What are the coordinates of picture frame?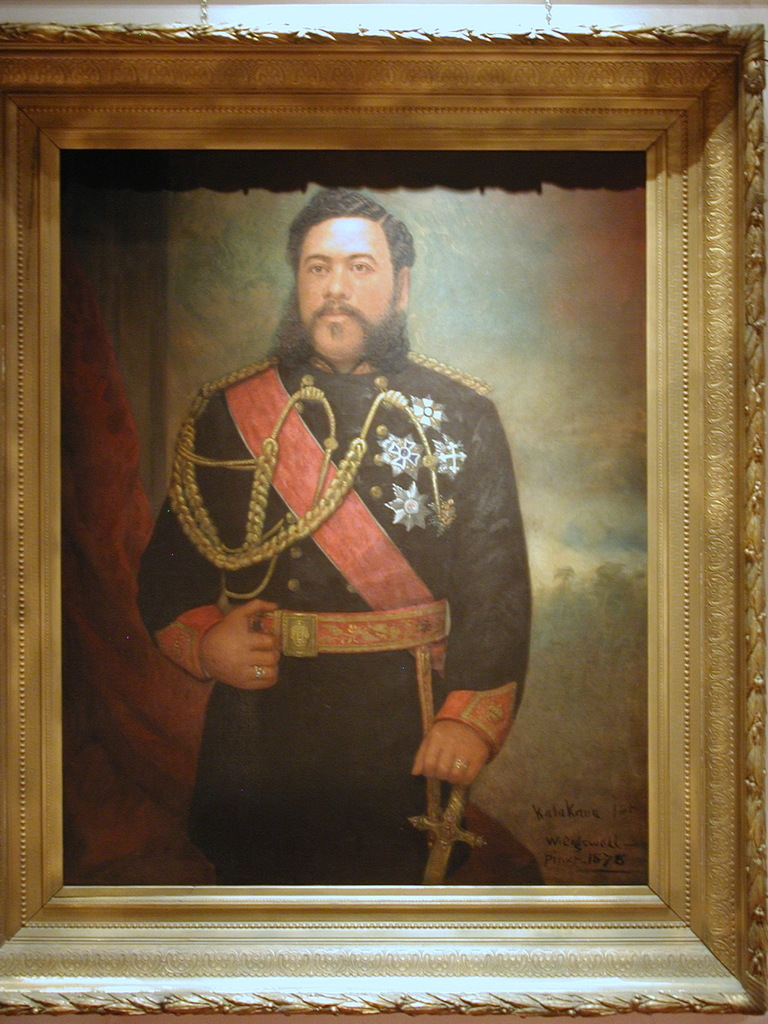
0, 22, 767, 1023.
